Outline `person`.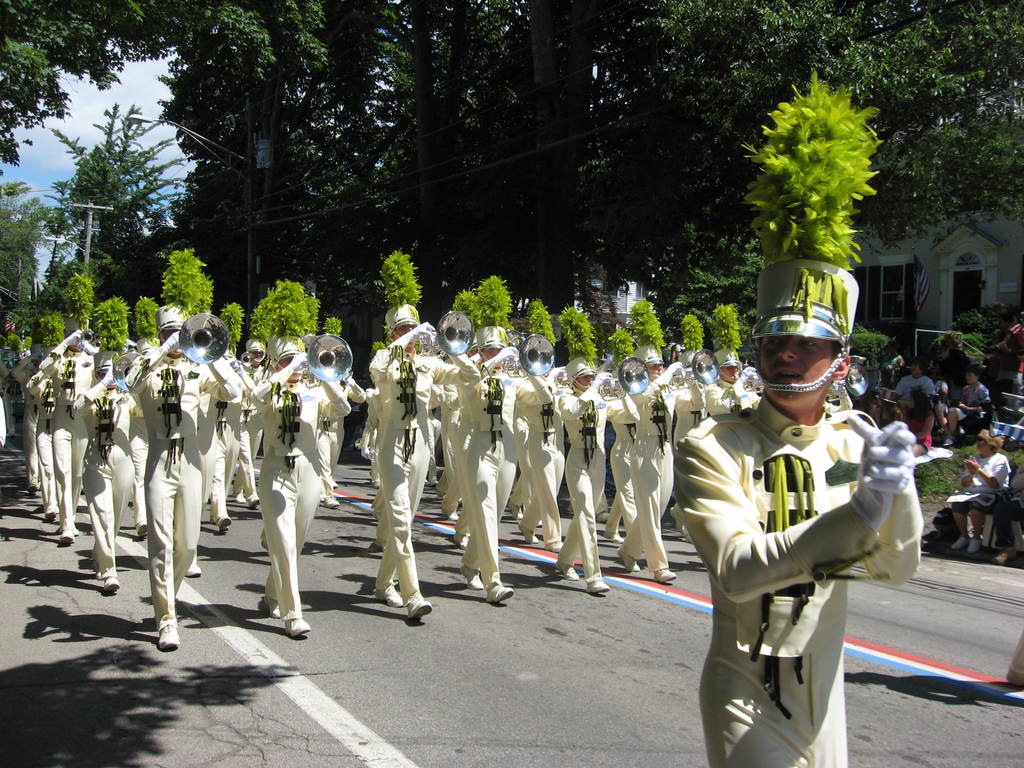
Outline: (554,300,643,598).
